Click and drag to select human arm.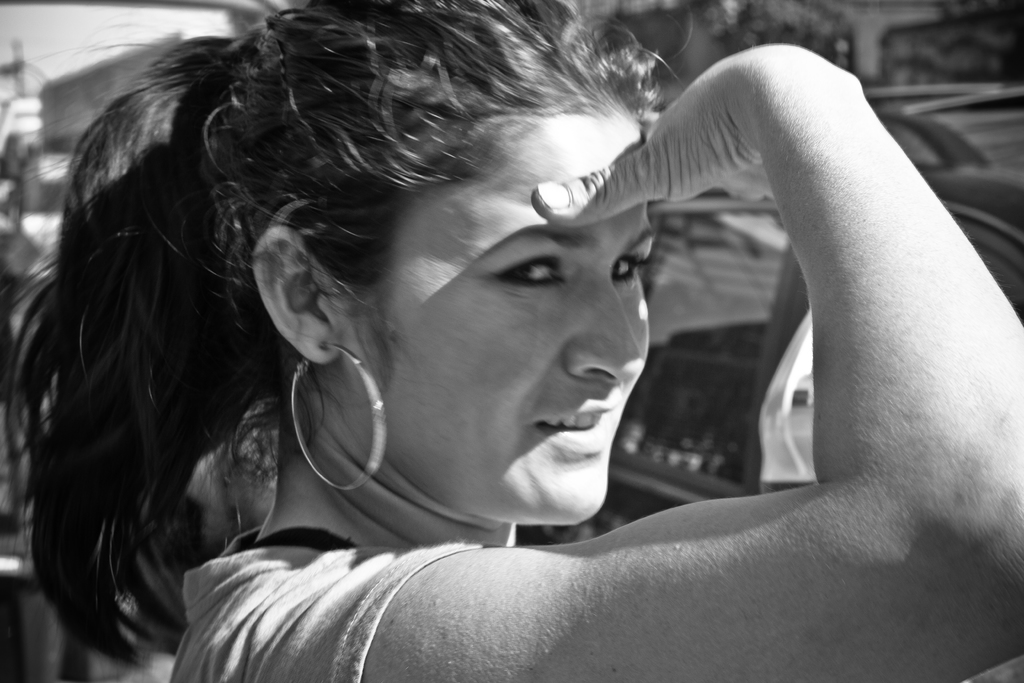
Selection: x1=358, y1=40, x2=1023, y2=682.
